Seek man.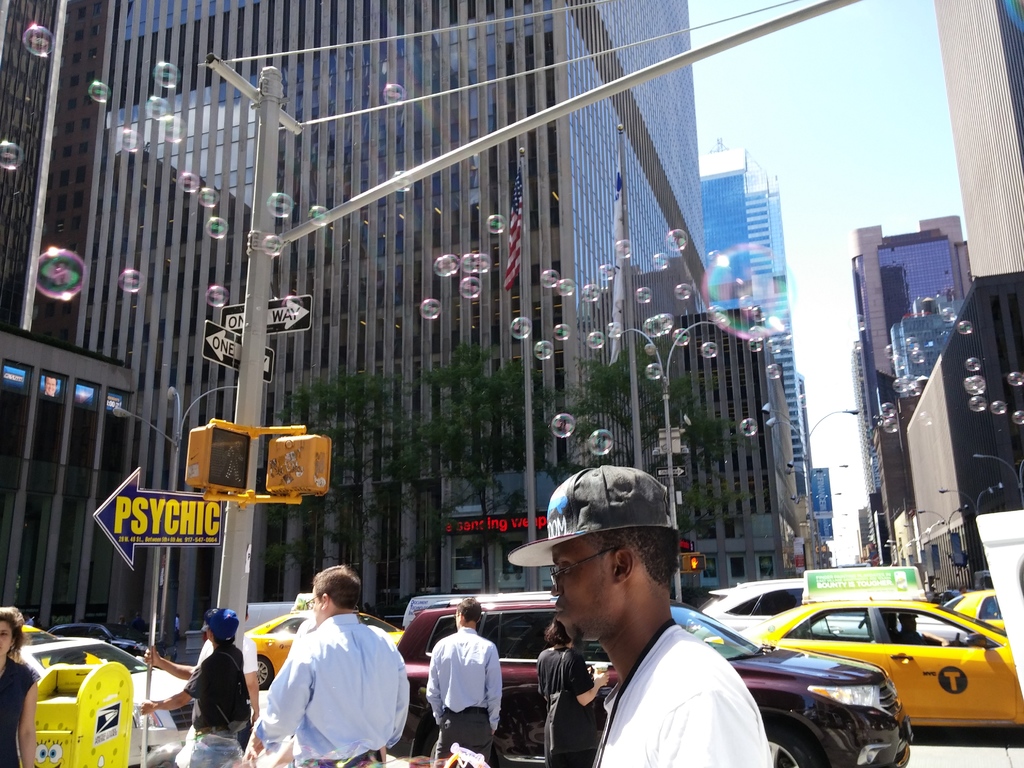
260:562:412:767.
